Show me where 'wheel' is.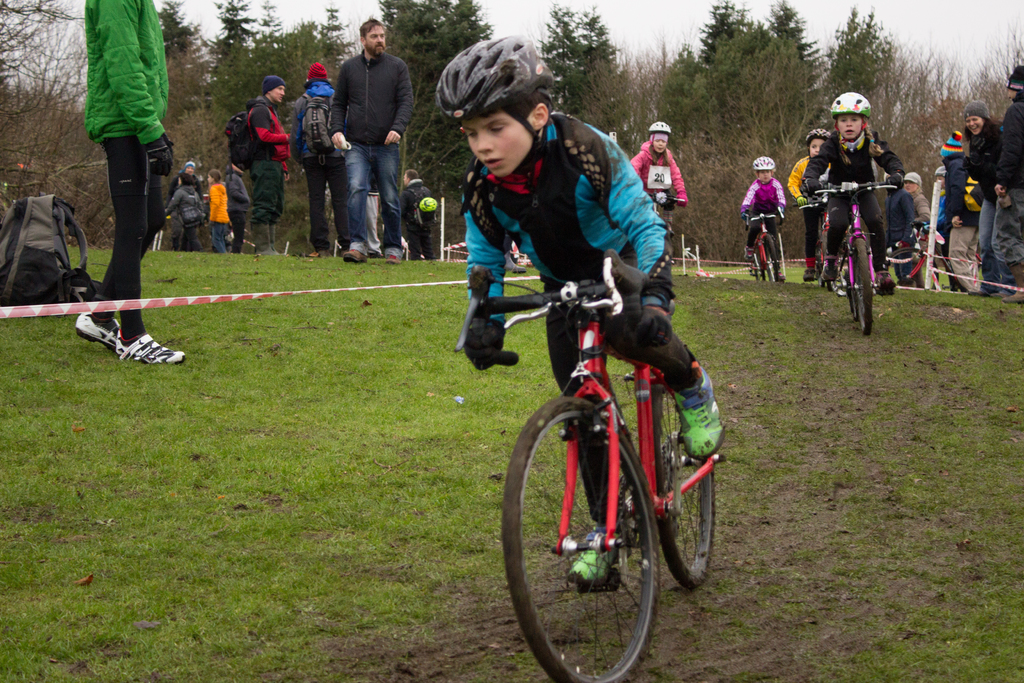
'wheel' is at box=[513, 372, 669, 658].
